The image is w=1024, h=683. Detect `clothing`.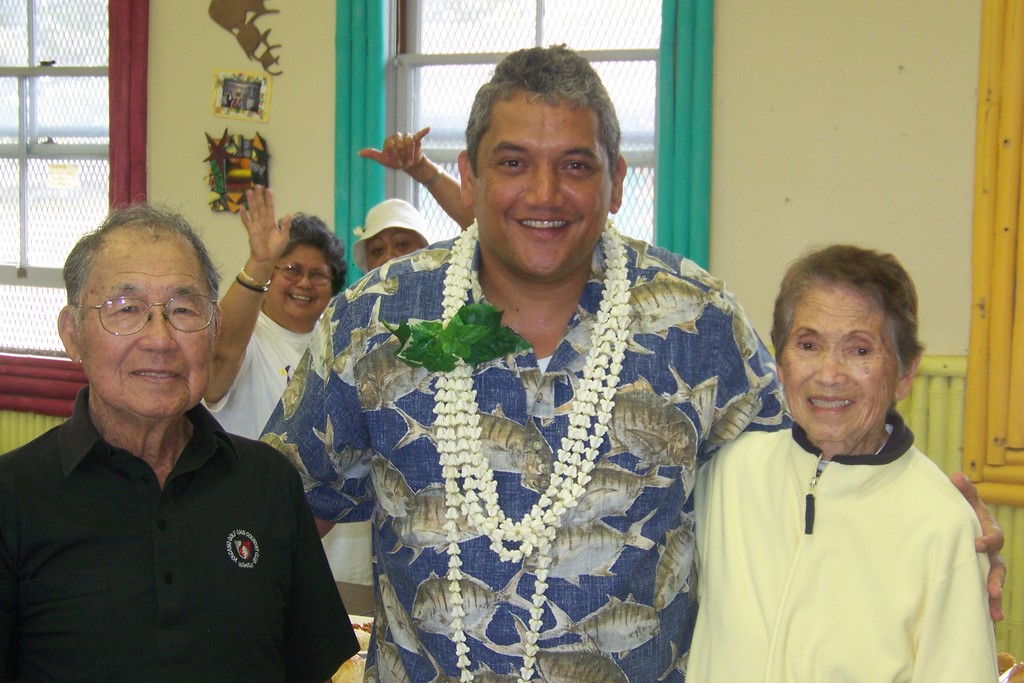
Detection: BBox(202, 312, 301, 438).
